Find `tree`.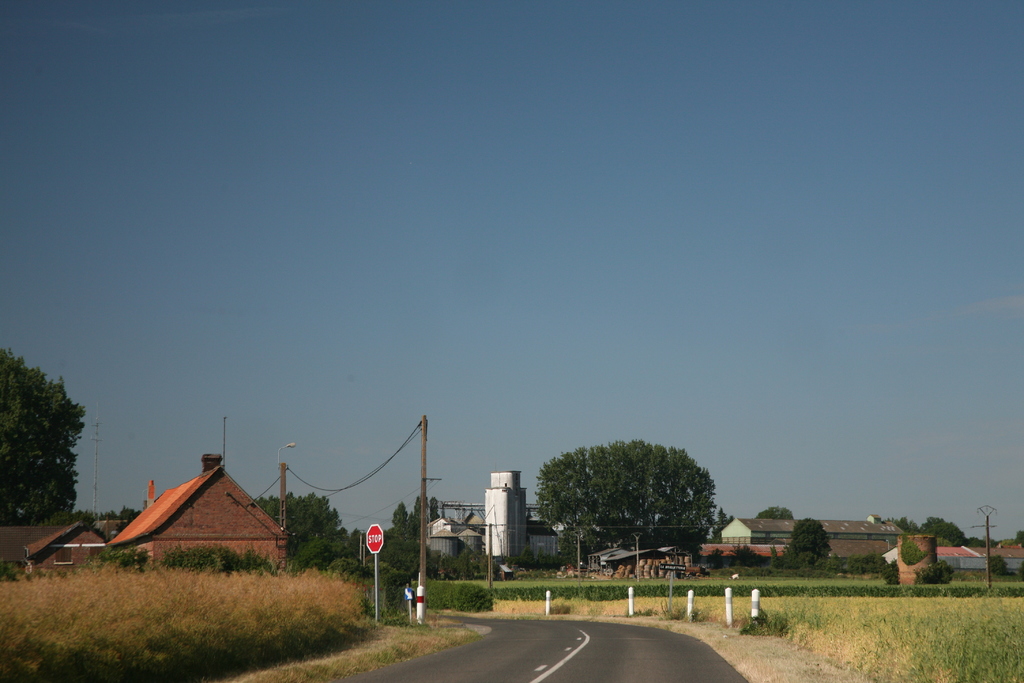
Rect(374, 504, 414, 546).
